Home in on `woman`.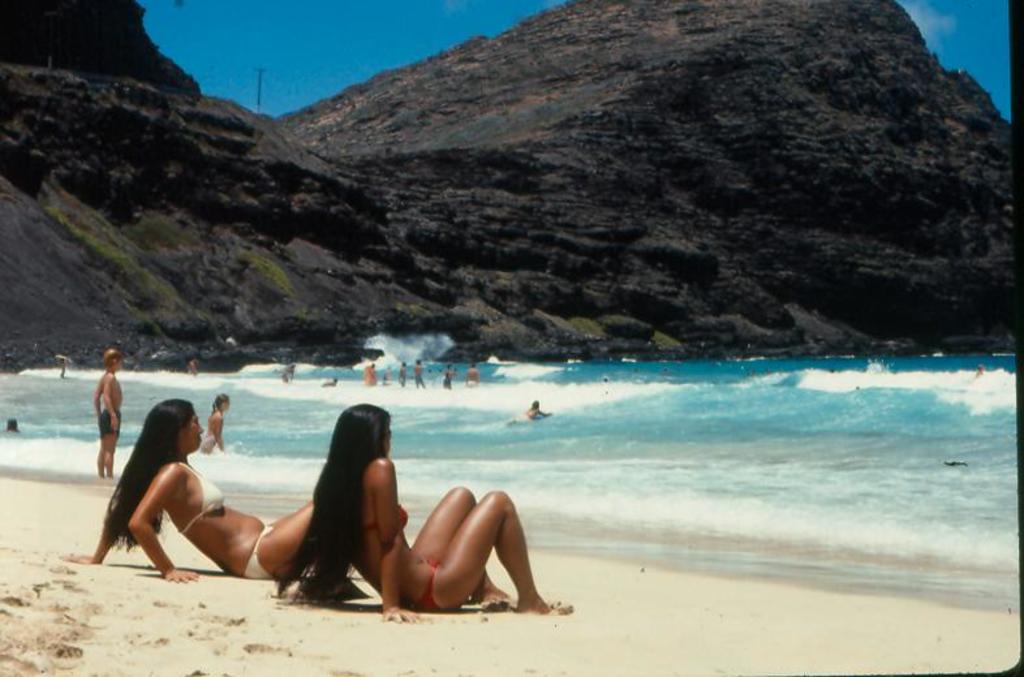
Homed in at 100, 380, 334, 613.
